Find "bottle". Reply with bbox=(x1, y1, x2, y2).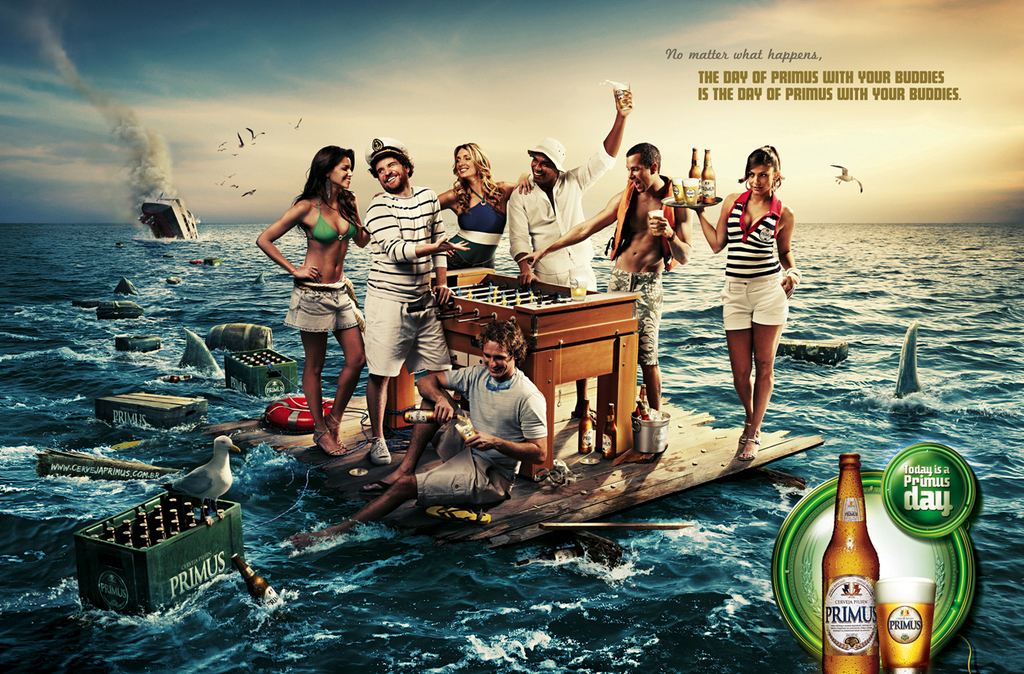
bbox=(576, 397, 597, 452).
